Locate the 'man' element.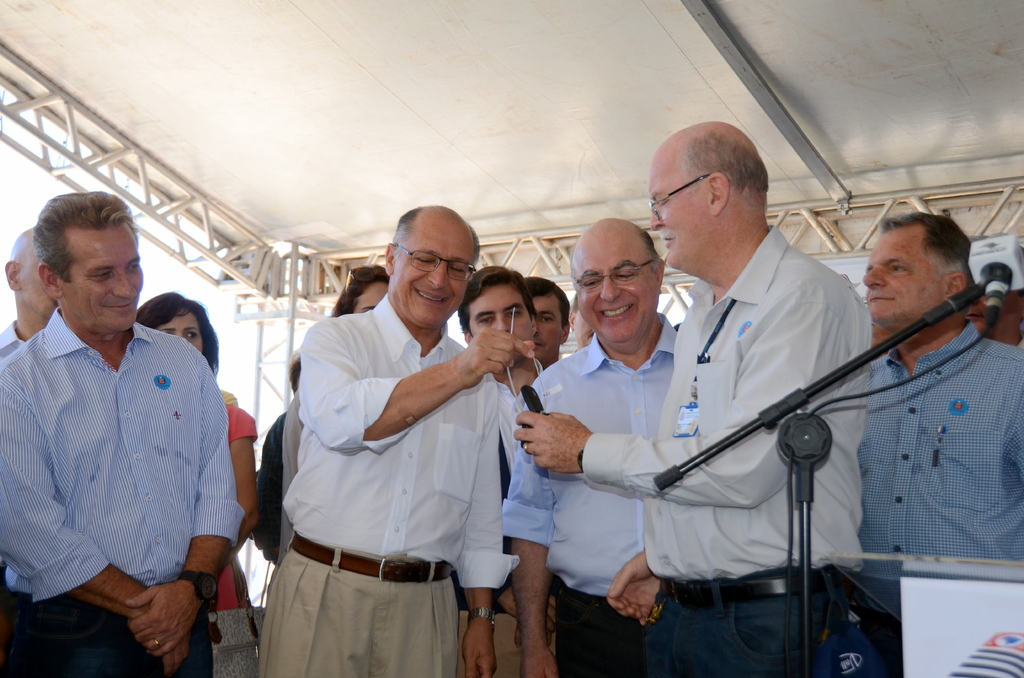
Element bbox: l=499, t=218, r=676, b=677.
